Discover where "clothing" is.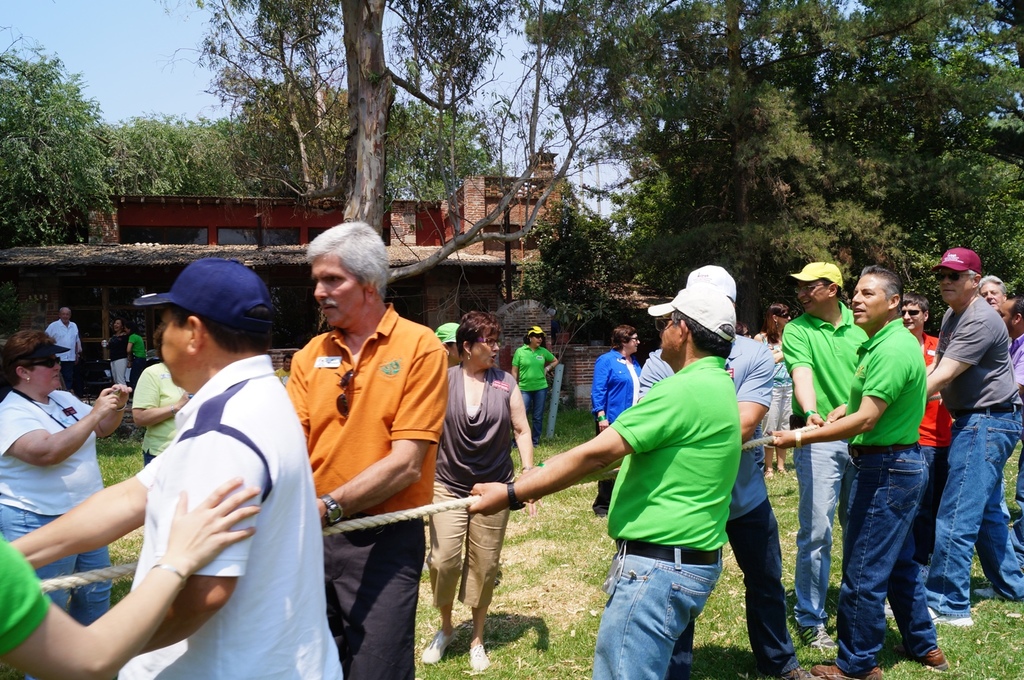
Discovered at box=[836, 317, 945, 679].
